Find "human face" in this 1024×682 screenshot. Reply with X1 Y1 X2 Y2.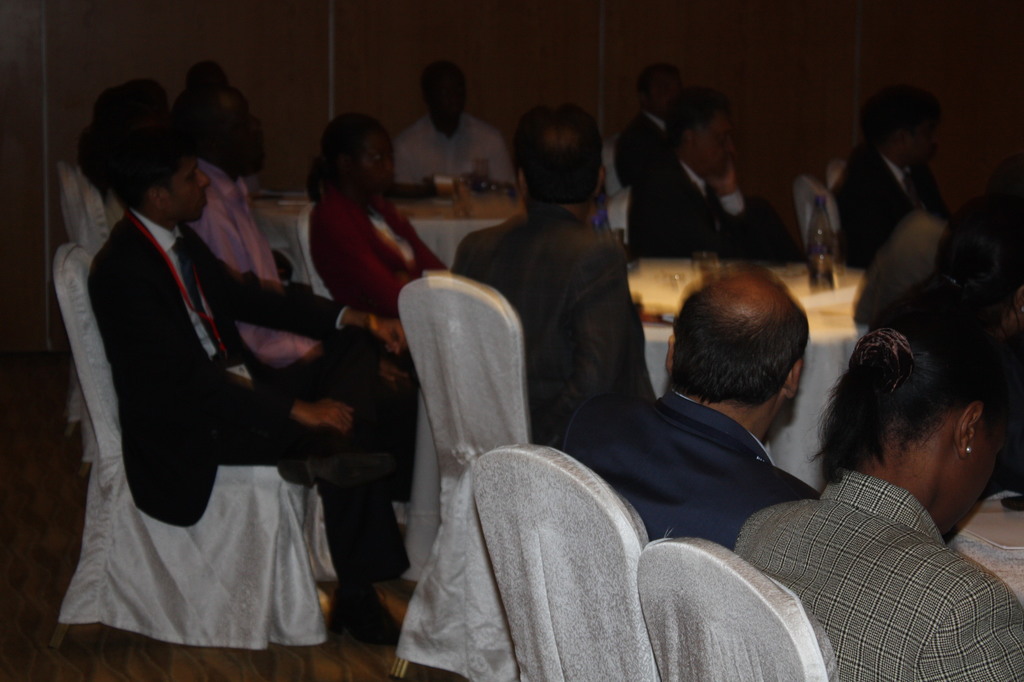
210 92 266 175.
